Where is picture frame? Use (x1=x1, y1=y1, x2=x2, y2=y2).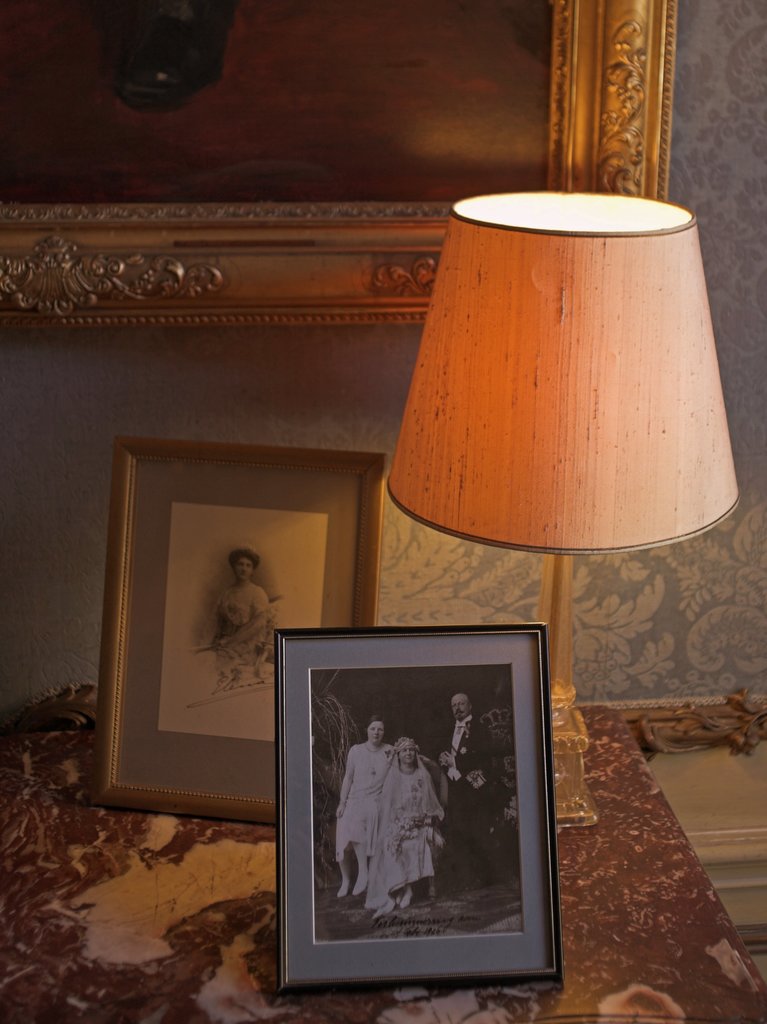
(x1=88, y1=438, x2=390, y2=822).
